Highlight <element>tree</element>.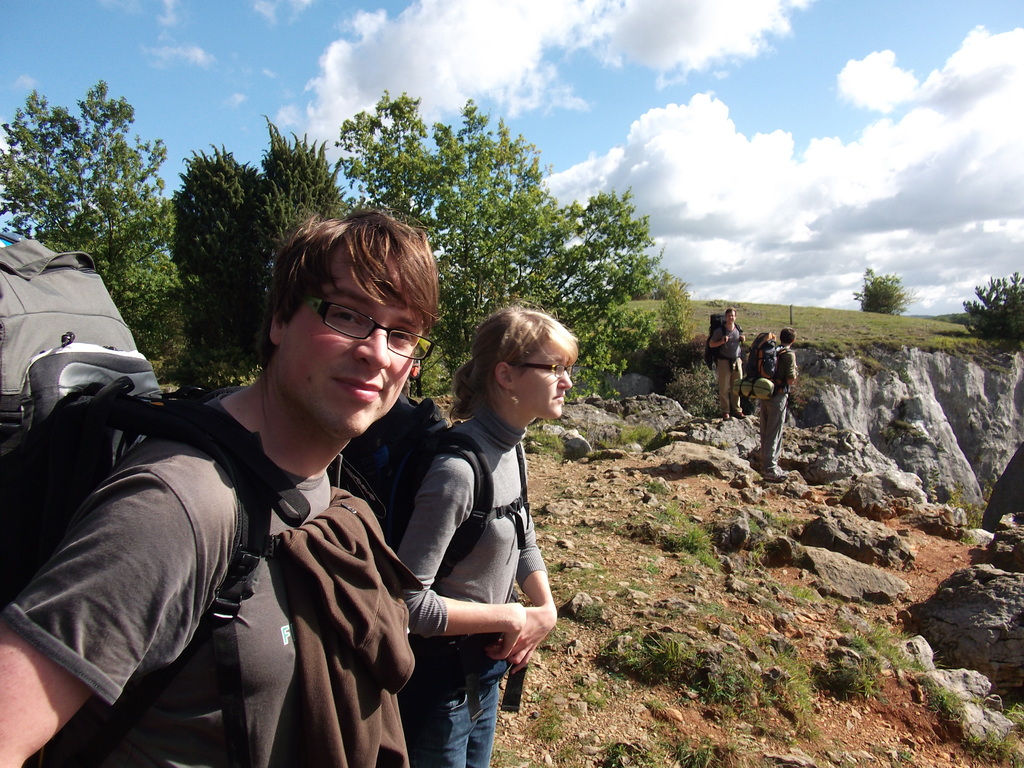
Highlighted region: <box>853,268,914,317</box>.
